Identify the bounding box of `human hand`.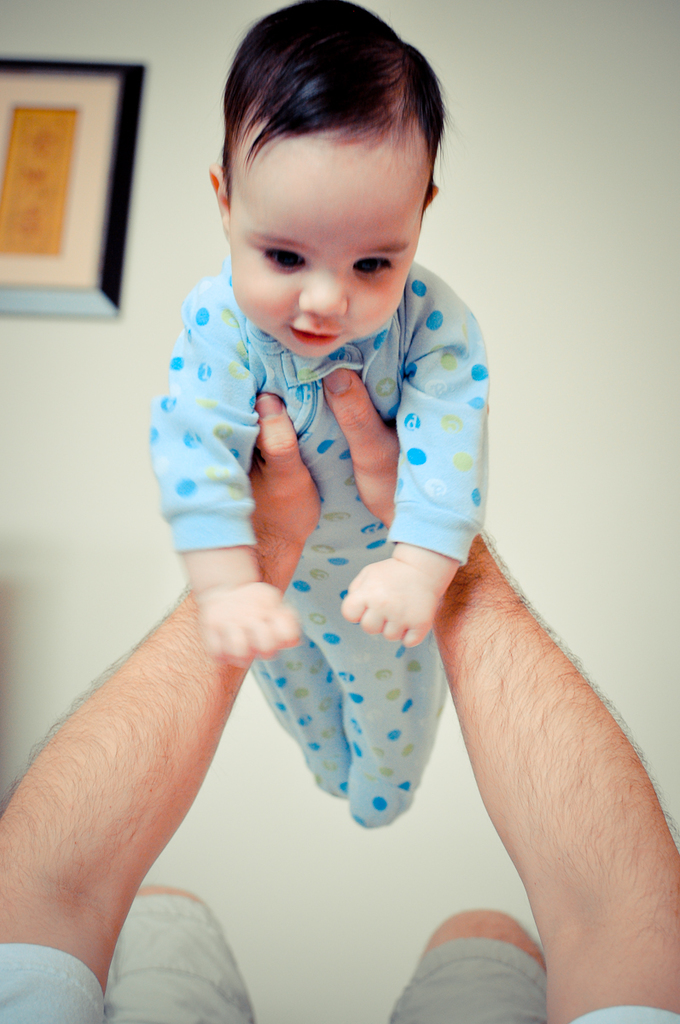
(239, 390, 328, 595).
